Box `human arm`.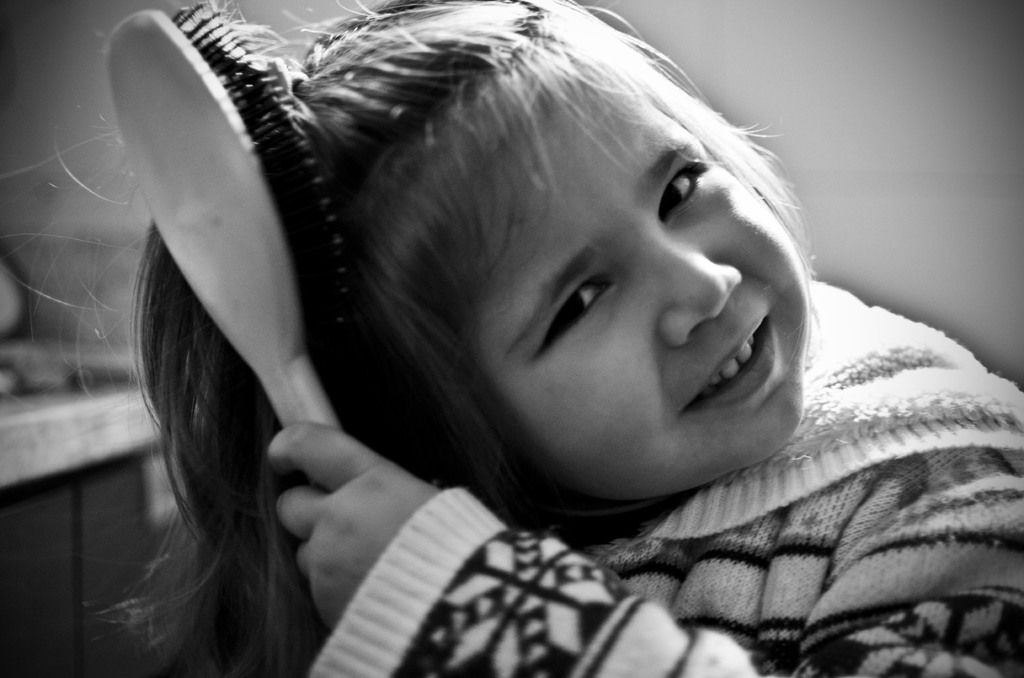
l=262, t=424, r=1023, b=677.
